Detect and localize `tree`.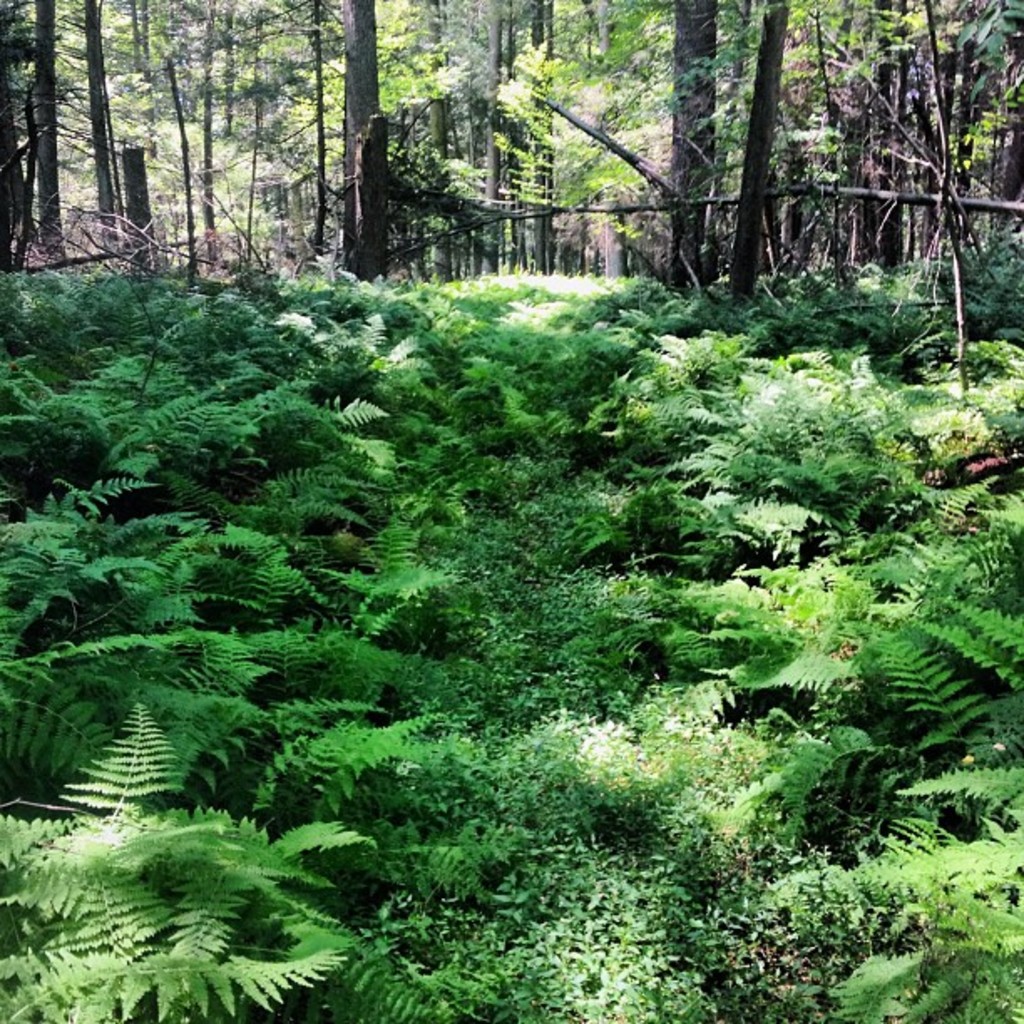
Localized at bbox=[22, 0, 62, 249].
